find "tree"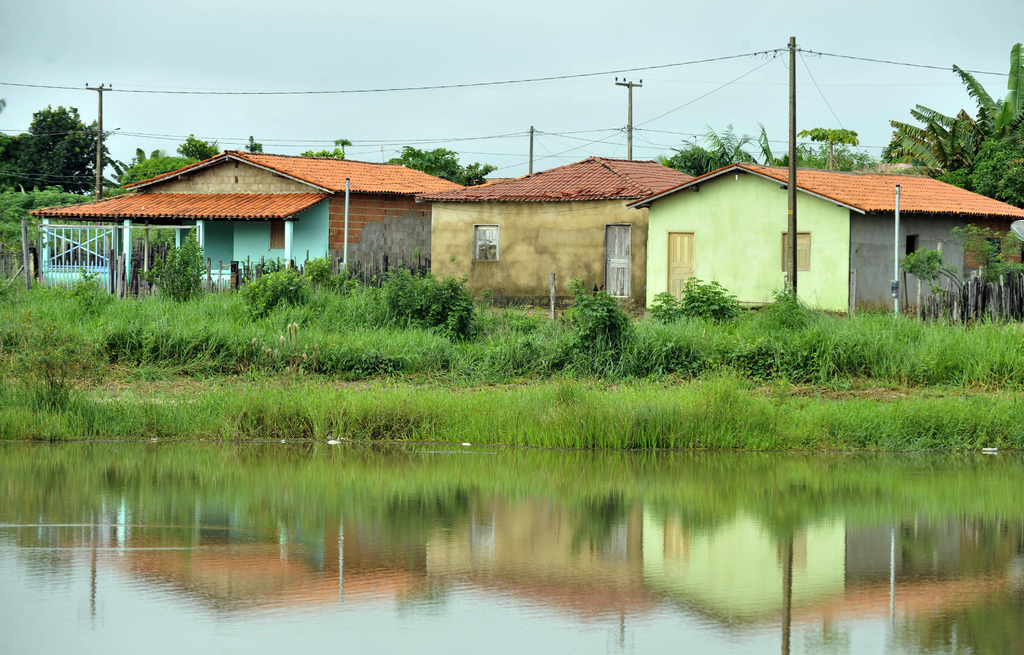
297 137 353 163
